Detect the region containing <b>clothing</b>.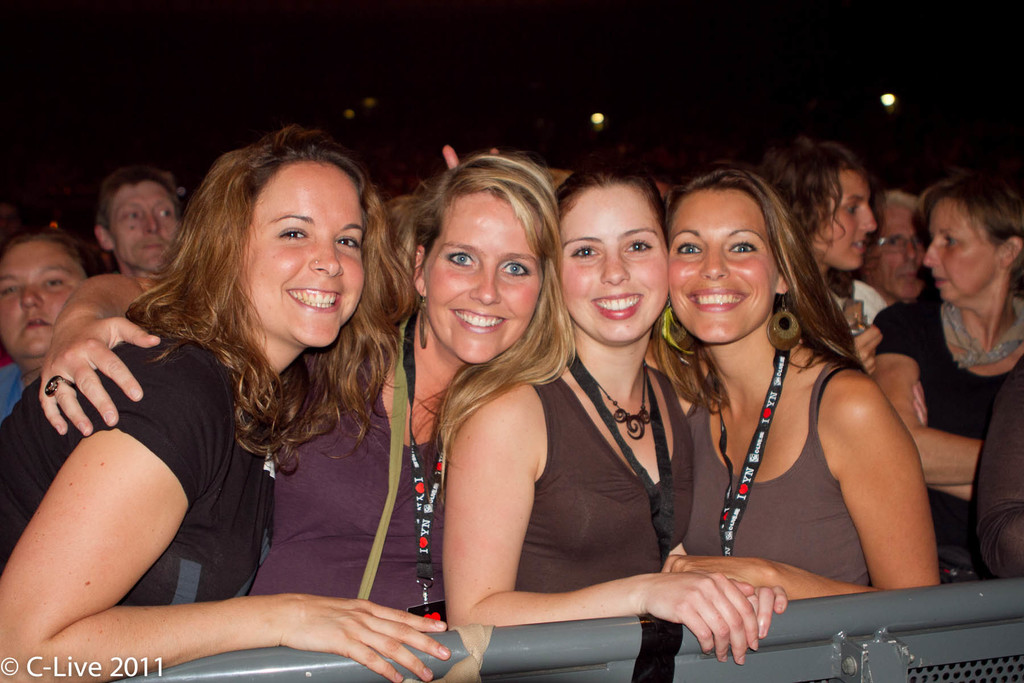
select_region(4, 329, 237, 604).
